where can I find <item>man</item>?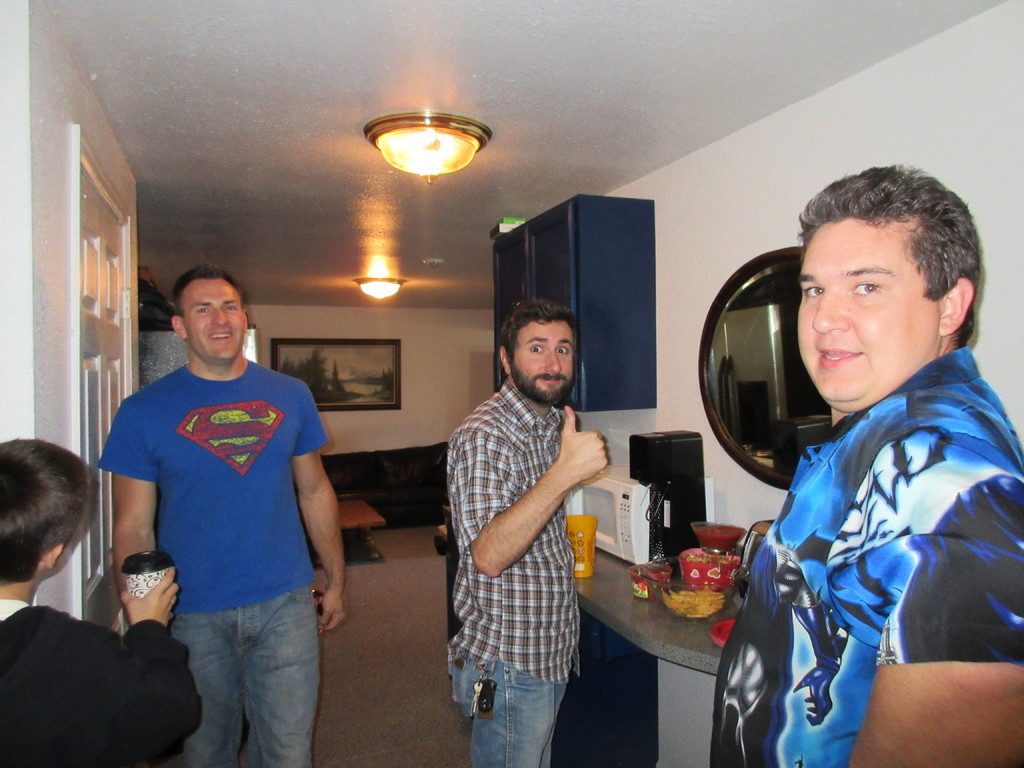
You can find it at [99, 262, 346, 767].
